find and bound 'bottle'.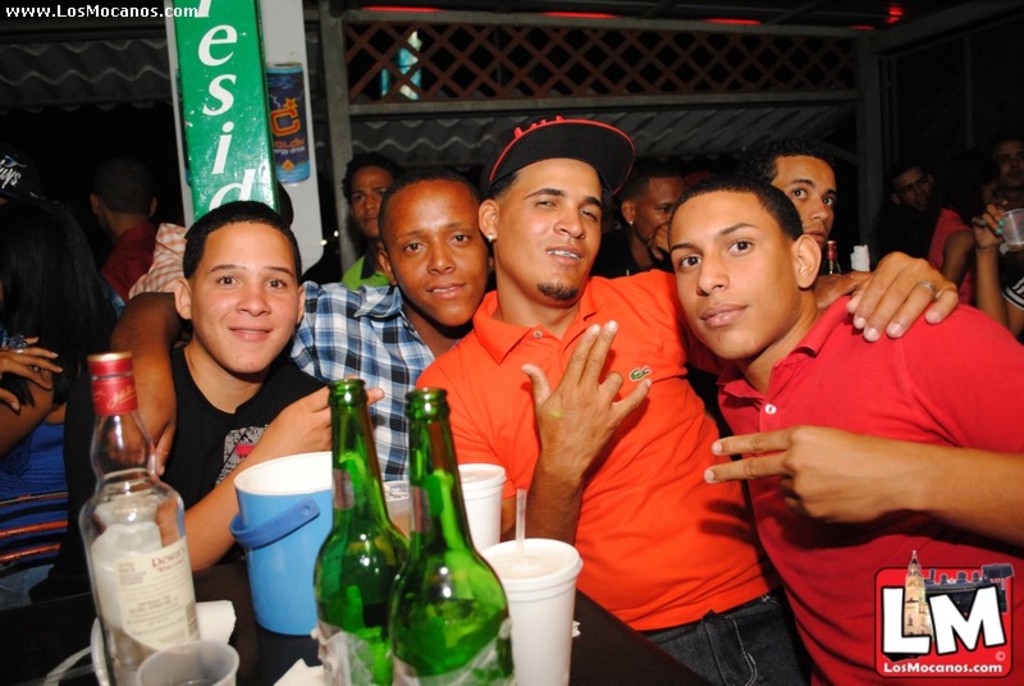
Bound: [76, 348, 206, 685].
